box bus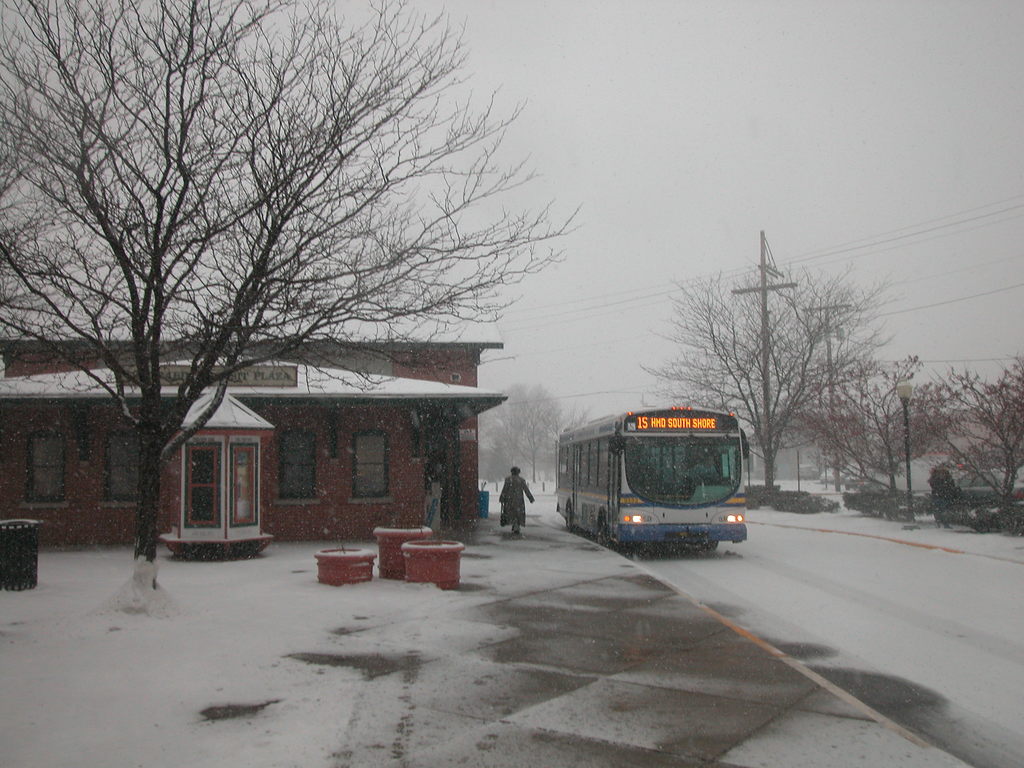
detection(551, 404, 752, 553)
